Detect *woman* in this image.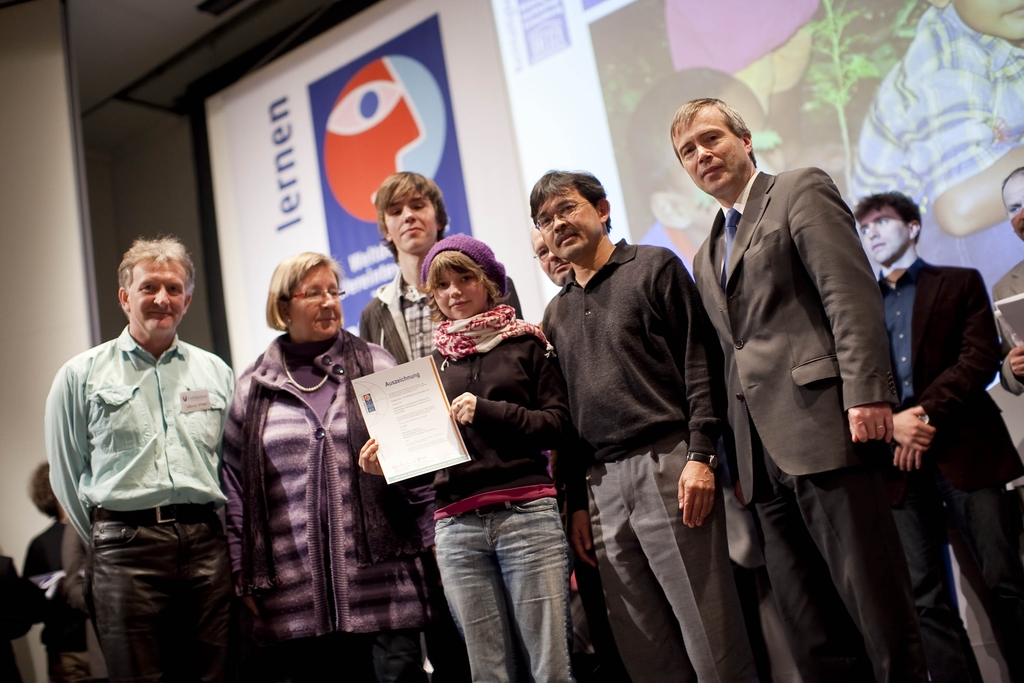
Detection: box(388, 209, 584, 682).
